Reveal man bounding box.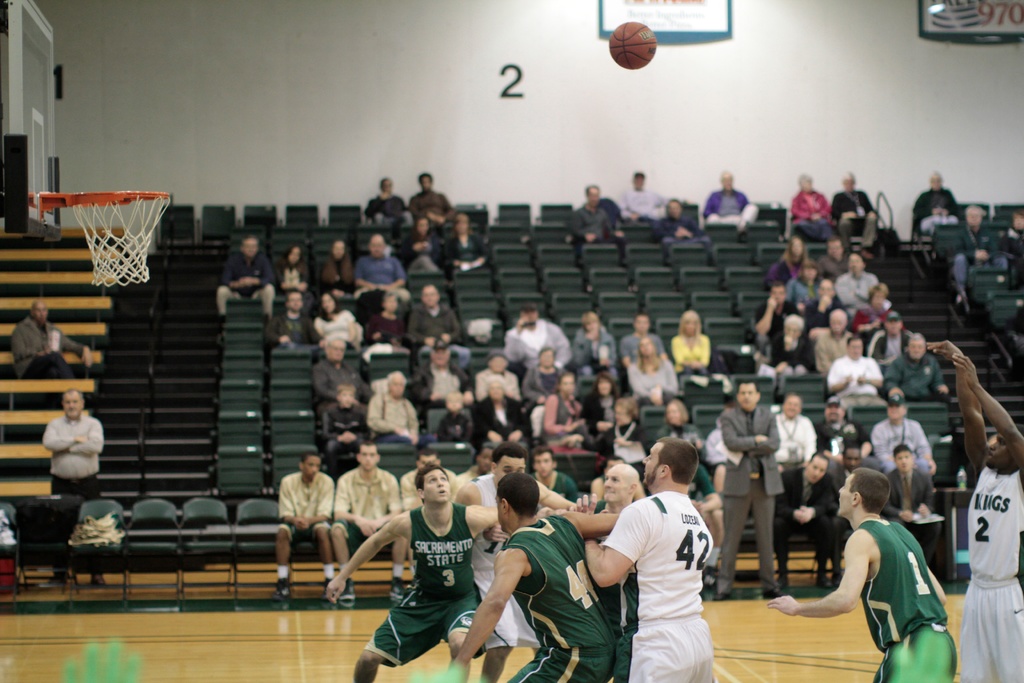
Revealed: detection(831, 250, 877, 317).
